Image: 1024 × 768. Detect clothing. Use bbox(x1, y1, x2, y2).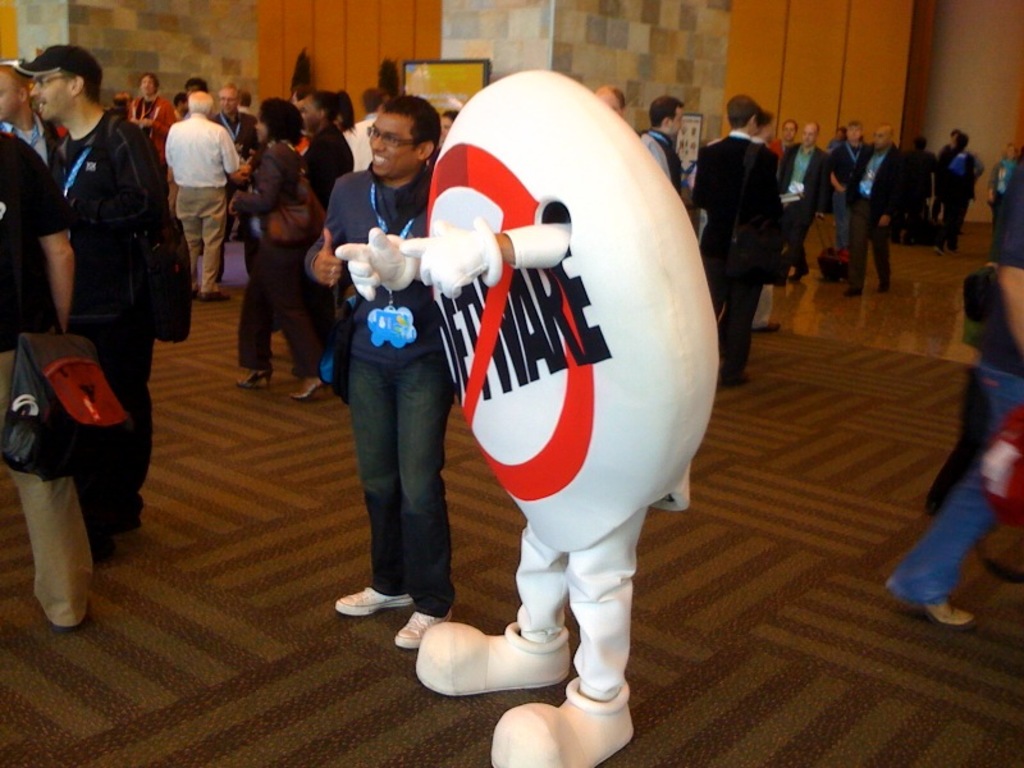
bbox(210, 95, 261, 197).
